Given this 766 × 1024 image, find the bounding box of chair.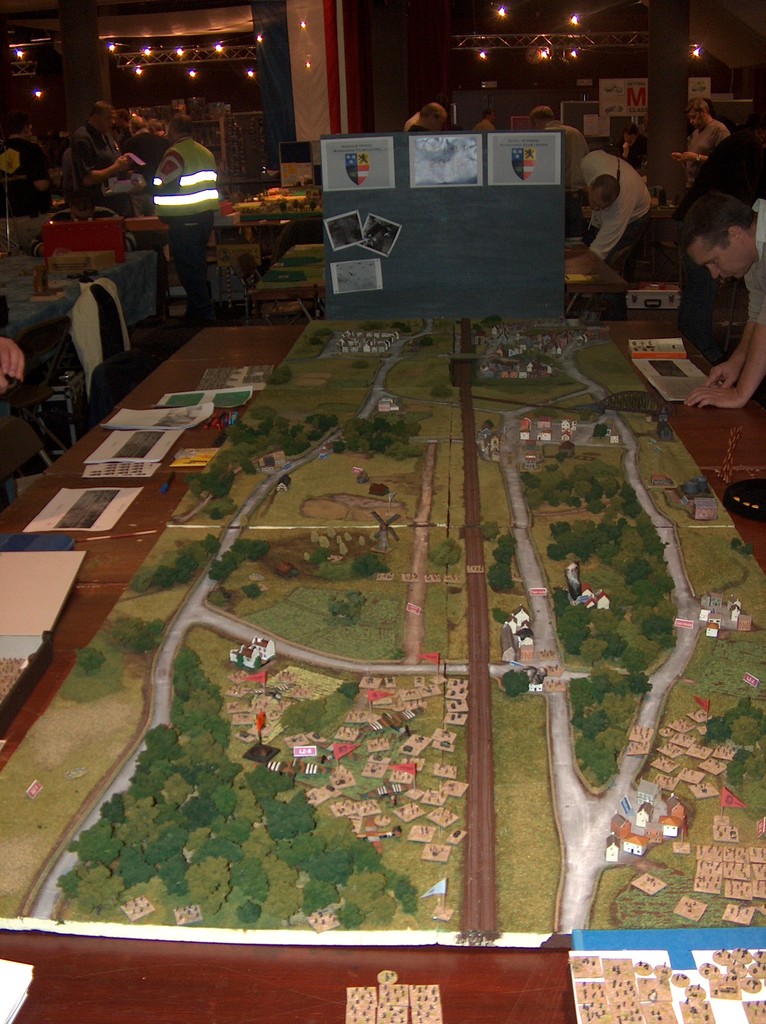
bbox(0, 413, 54, 513).
